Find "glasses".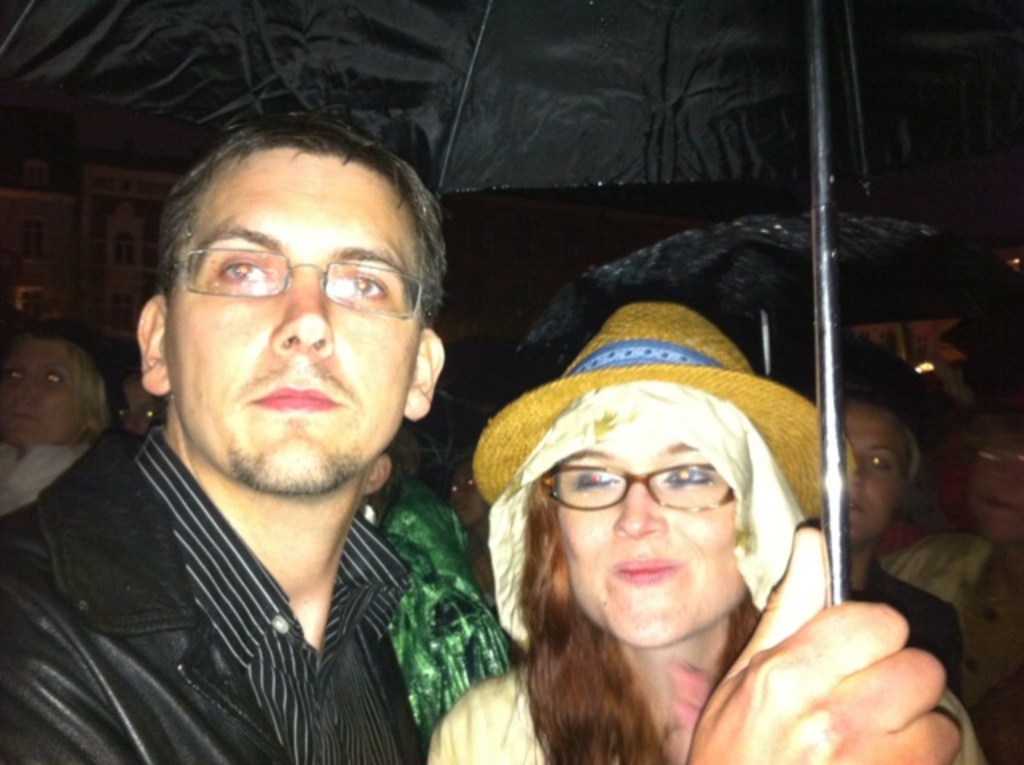
542:464:739:512.
